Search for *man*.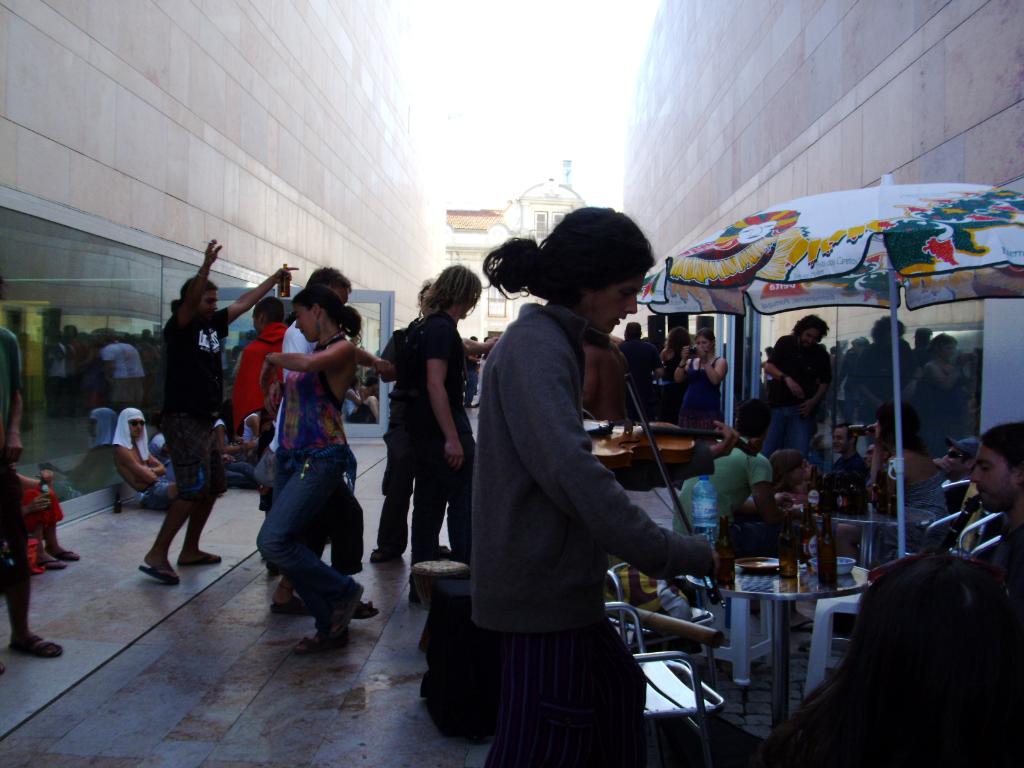
Found at bbox(278, 270, 352, 511).
